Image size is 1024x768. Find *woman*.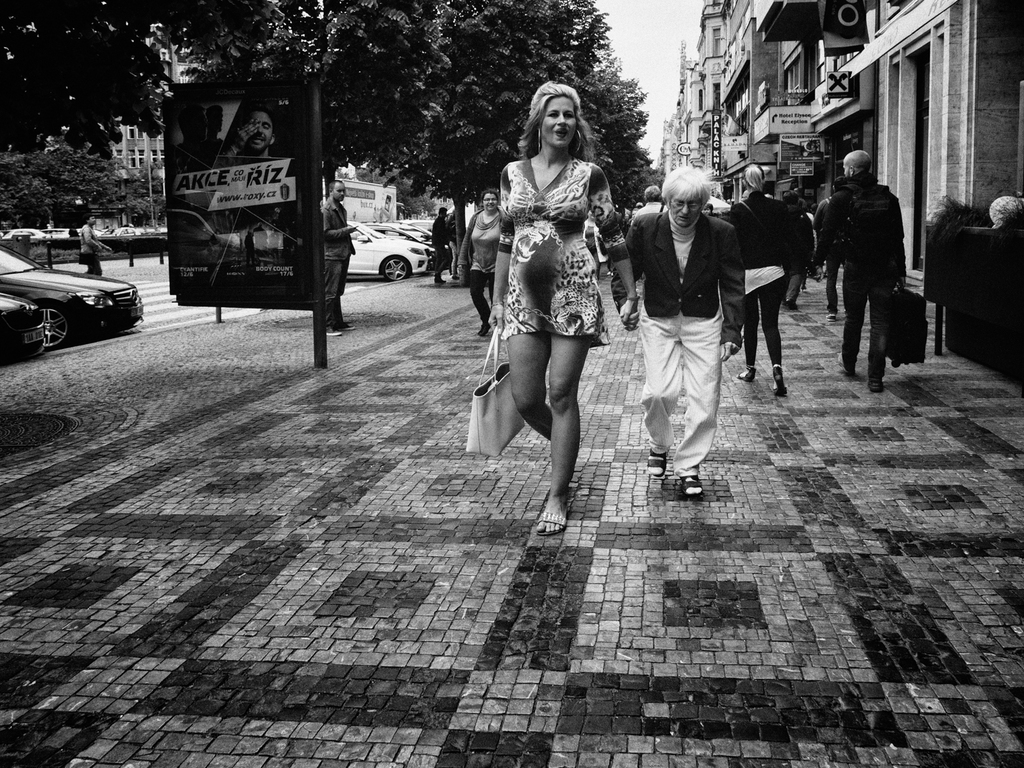
l=612, t=156, r=752, b=498.
